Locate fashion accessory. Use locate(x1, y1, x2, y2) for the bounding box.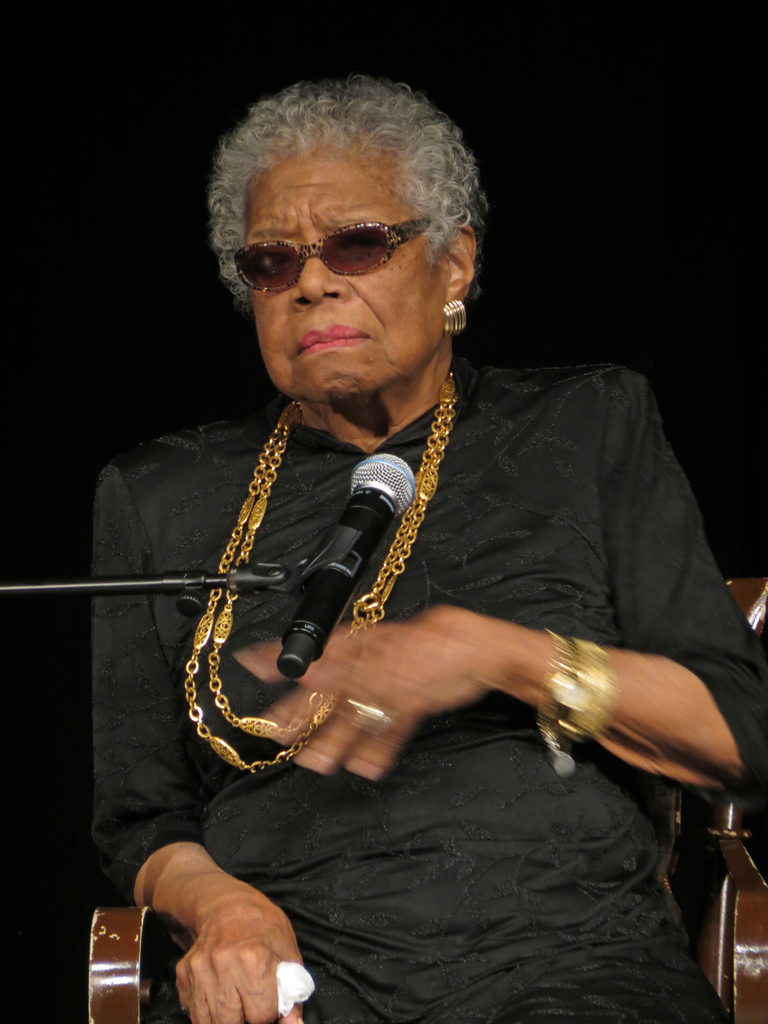
locate(538, 629, 585, 755).
